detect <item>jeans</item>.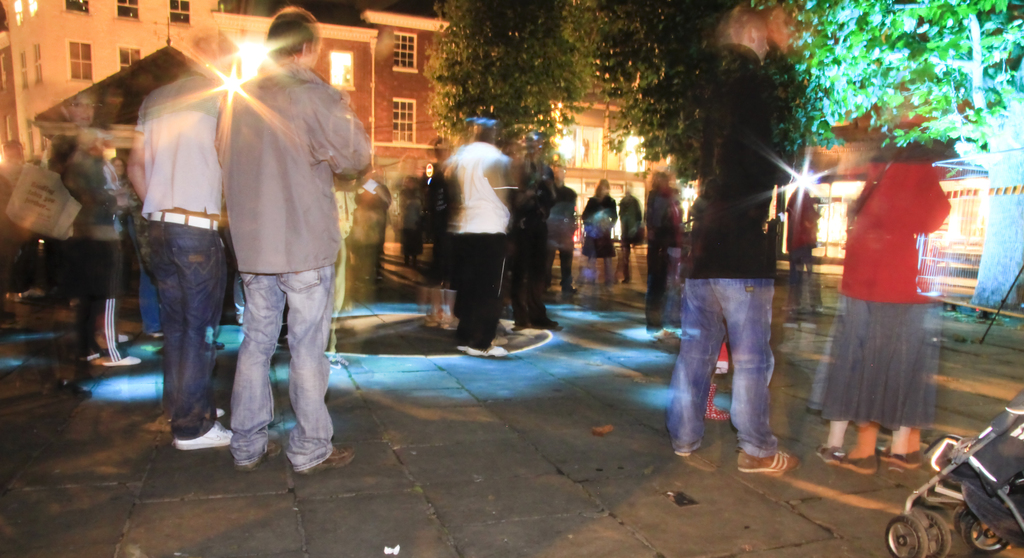
Detected at <box>666,268,781,455</box>.
